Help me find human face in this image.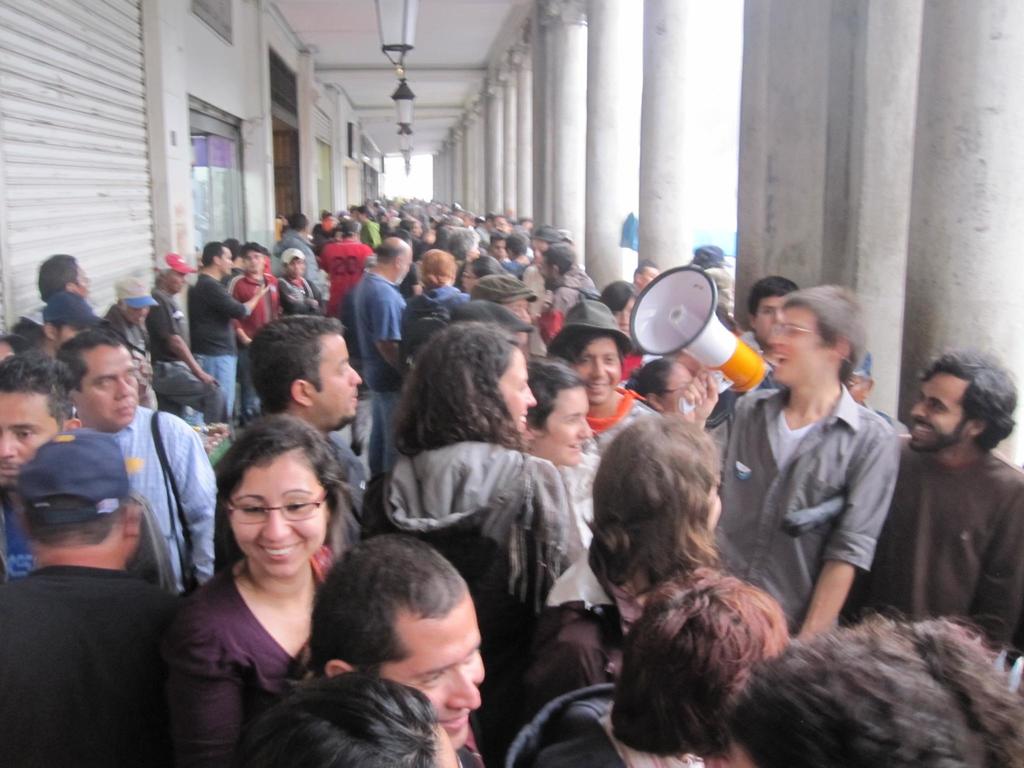
Found it: (x1=915, y1=372, x2=964, y2=445).
